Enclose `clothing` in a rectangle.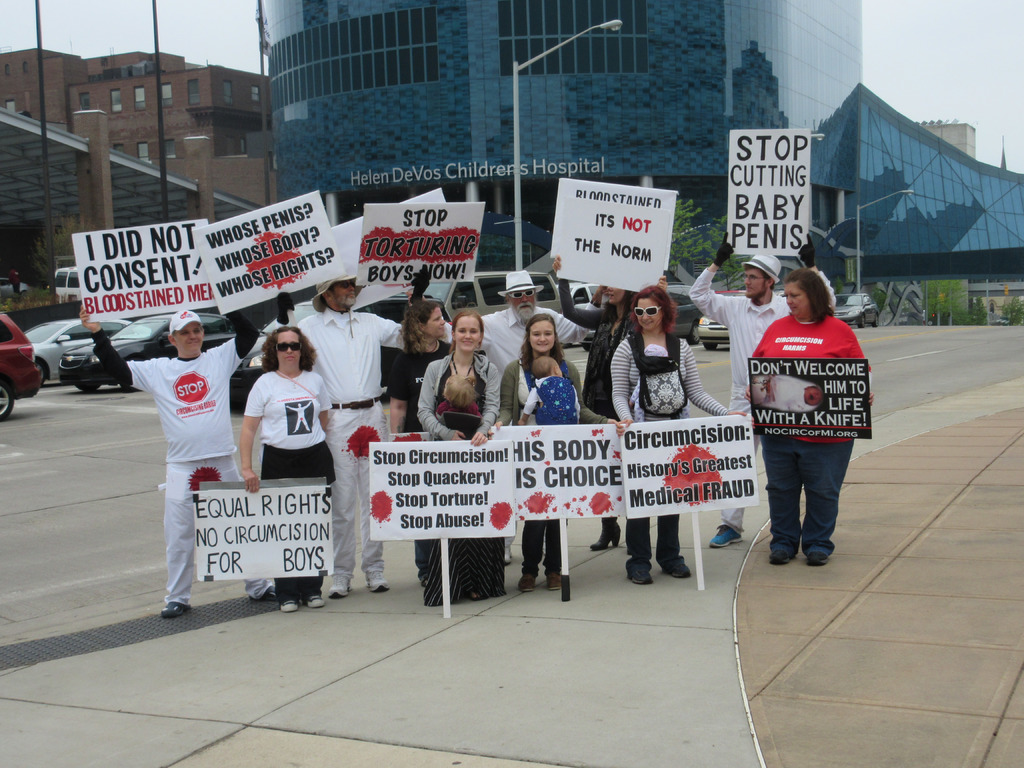
pyautogui.locateOnScreen(550, 273, 635, 540).
